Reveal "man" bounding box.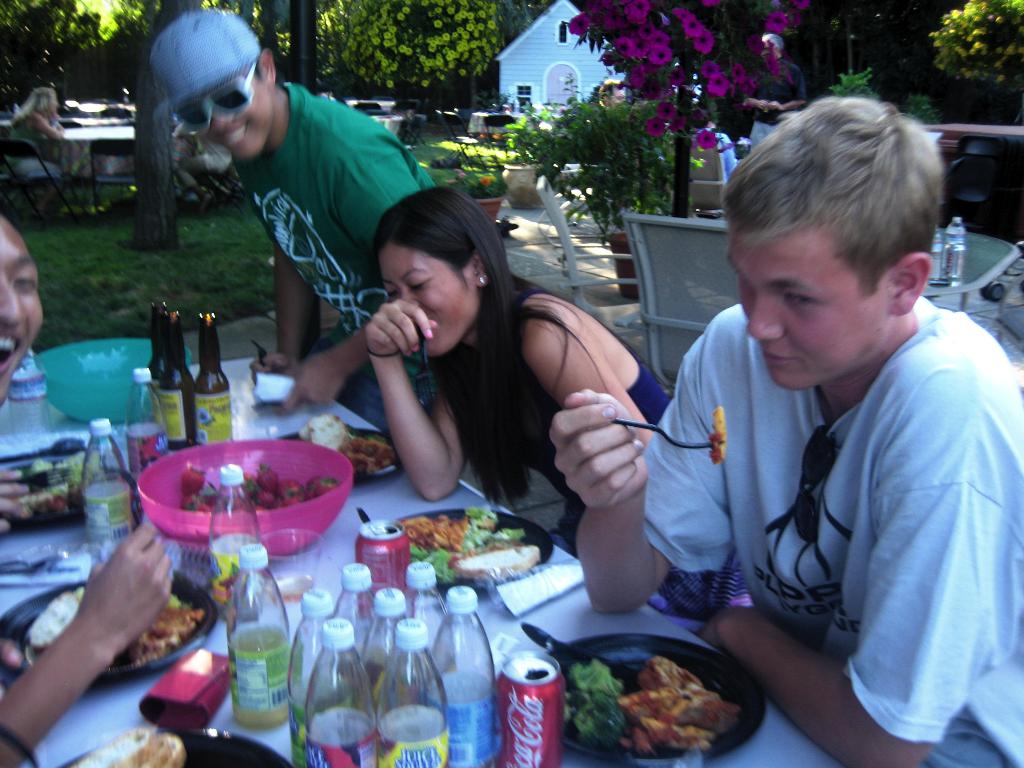
Revealed: crop(608, 93, 1016, 741).
